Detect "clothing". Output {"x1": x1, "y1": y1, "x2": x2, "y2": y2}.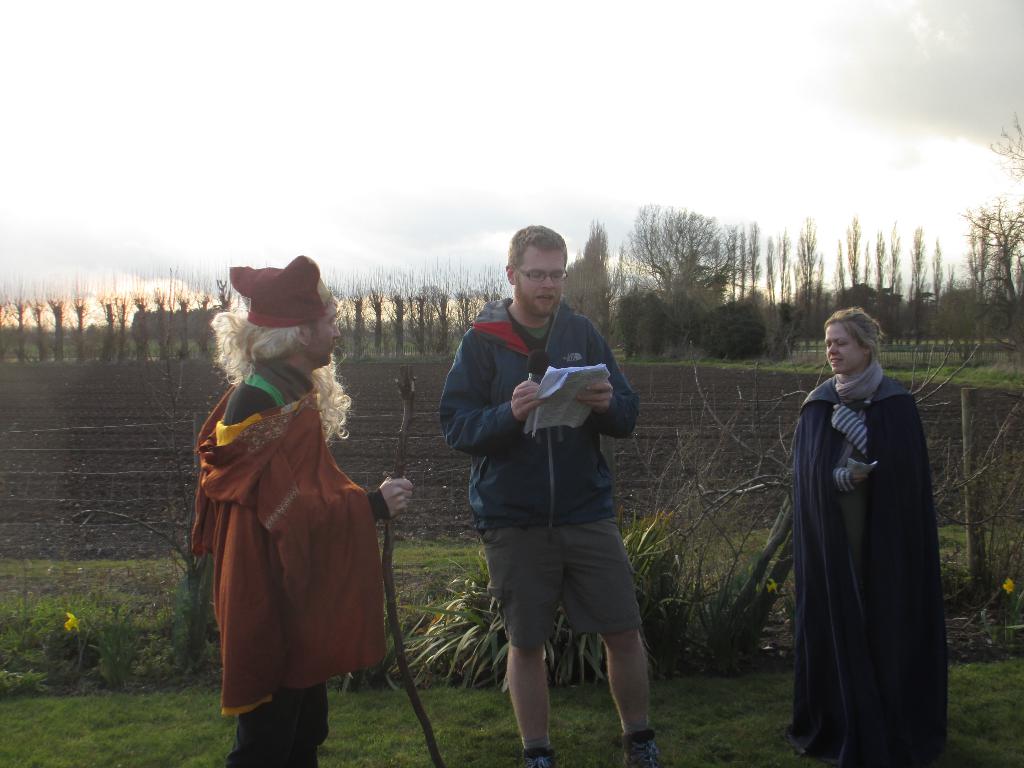
{"x1": 254, "y1": 357, "x2": 314, "y2": 404}.
